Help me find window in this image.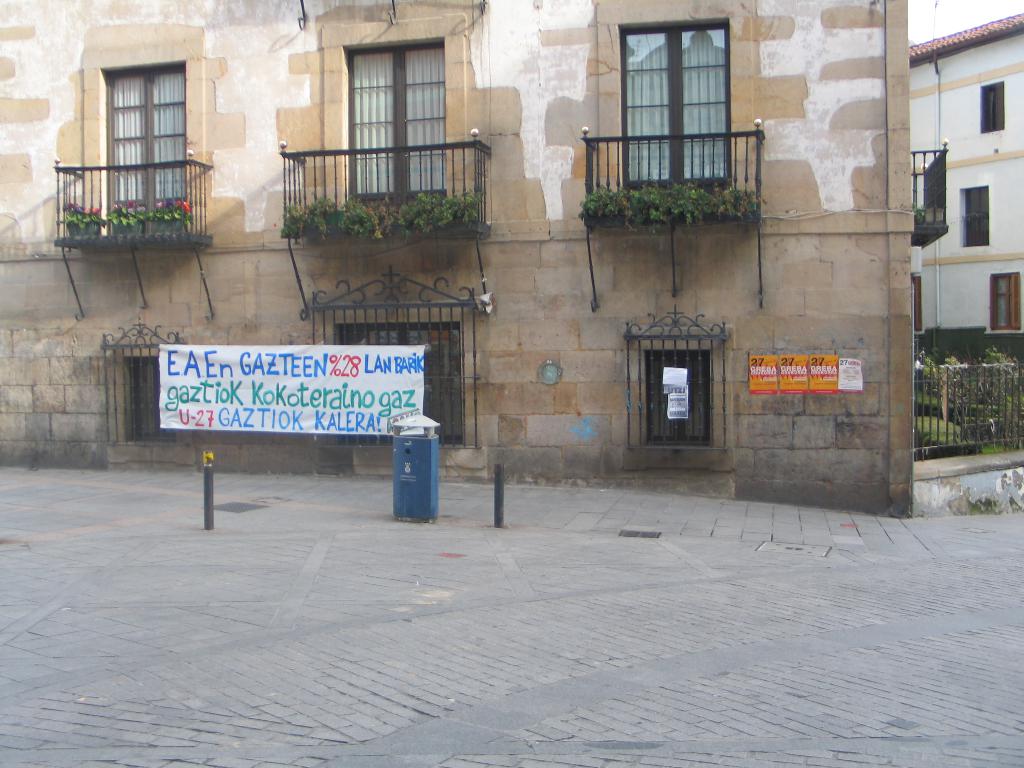
Found it: x1=335, y1=319, x2=461, y2=448.
